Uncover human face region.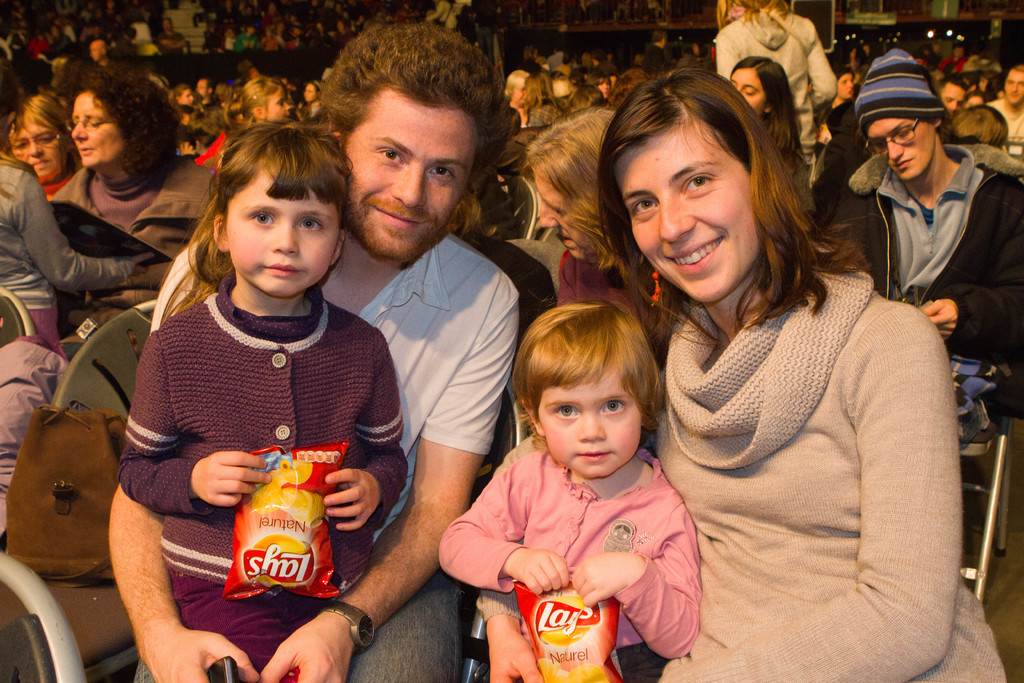
Uncovered: [226,152,333,293].
